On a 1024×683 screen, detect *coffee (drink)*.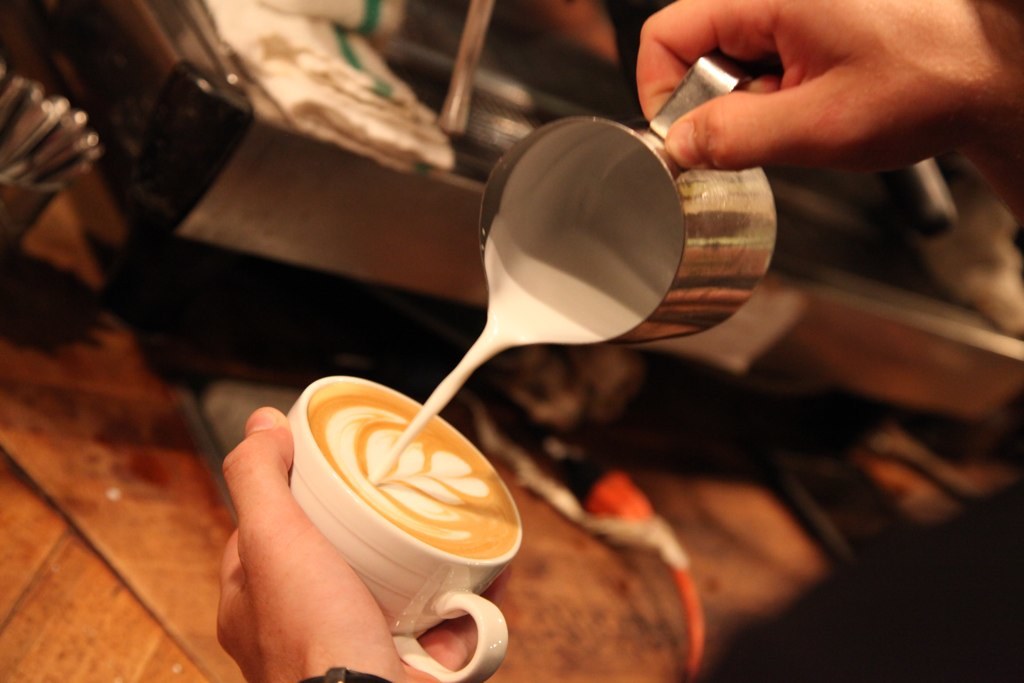
[x1=311, y1=379, x2=518, y2=557].
